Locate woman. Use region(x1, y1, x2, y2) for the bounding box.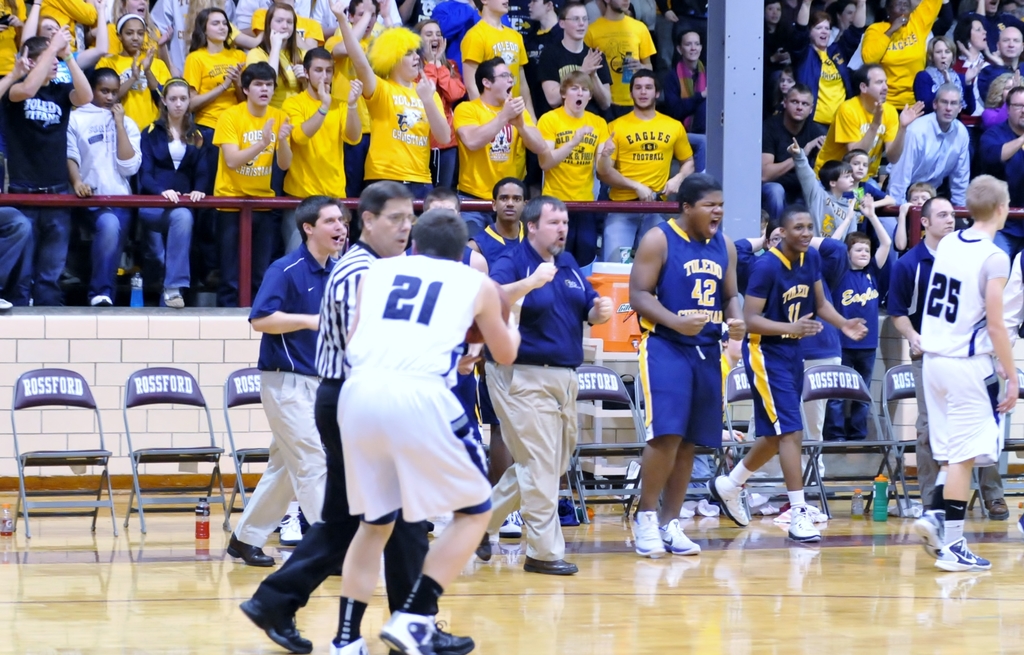
region(239, 0, 312, 116).
